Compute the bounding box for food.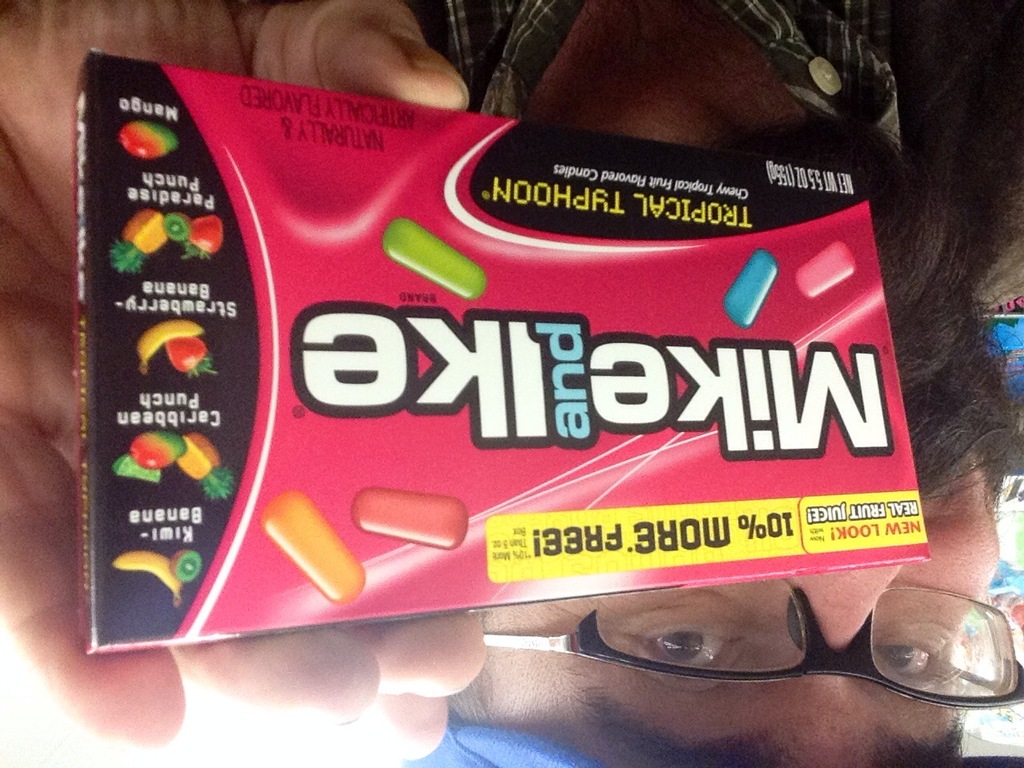
130, 430, 187, 473.
